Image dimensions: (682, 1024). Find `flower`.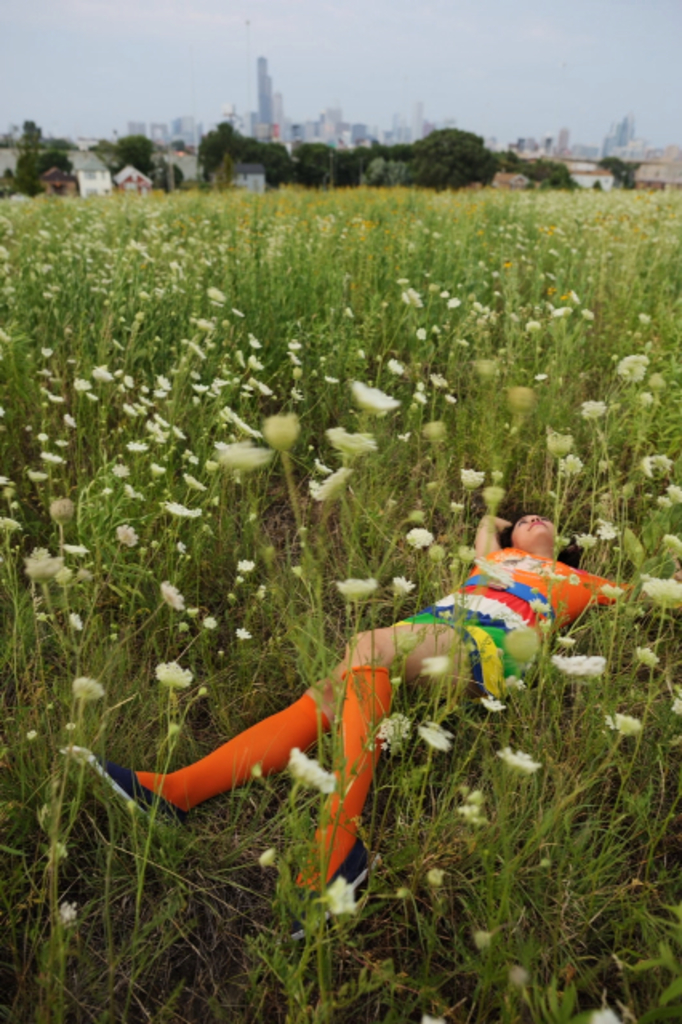
{"x1": 26, "y1": 546, "x2": 58, "y2": 576}.
